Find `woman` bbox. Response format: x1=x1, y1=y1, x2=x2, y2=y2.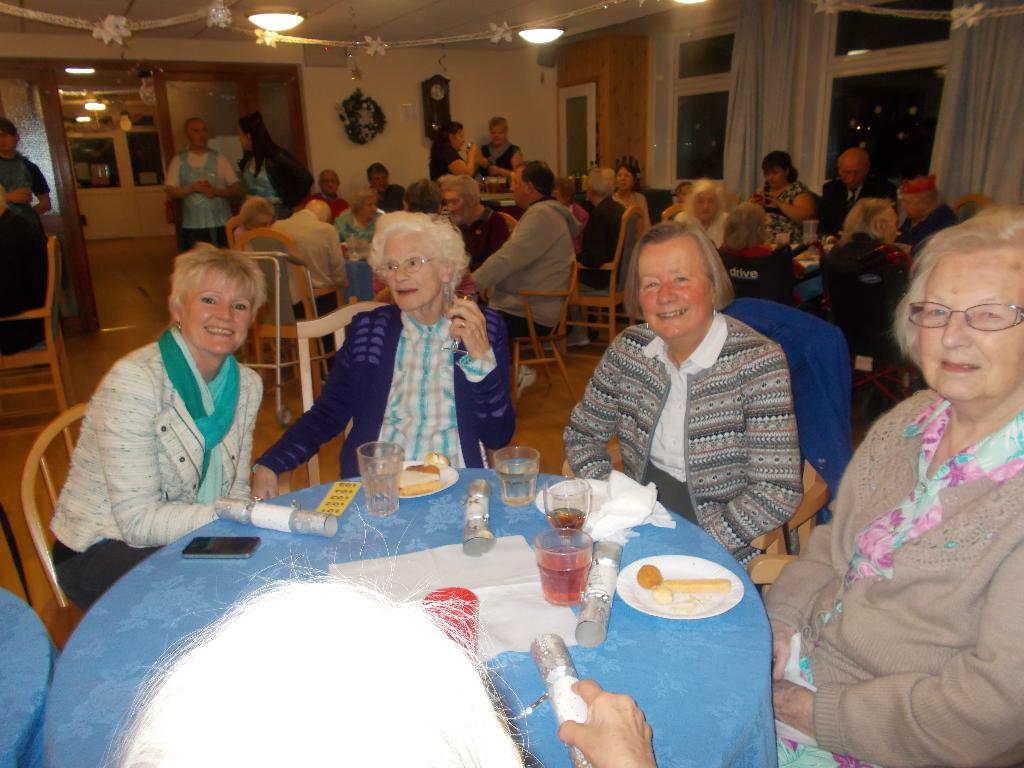
x1=563, y1=216, x2=803, y2=557.
